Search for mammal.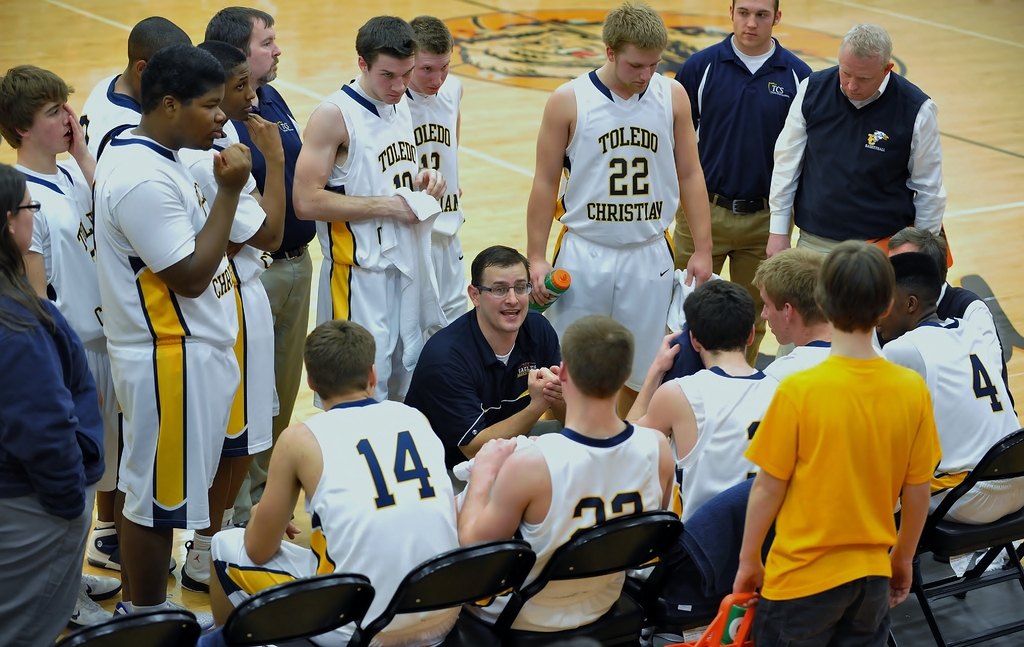
Found at [left=673, top=0, right=815, bottom=365].
